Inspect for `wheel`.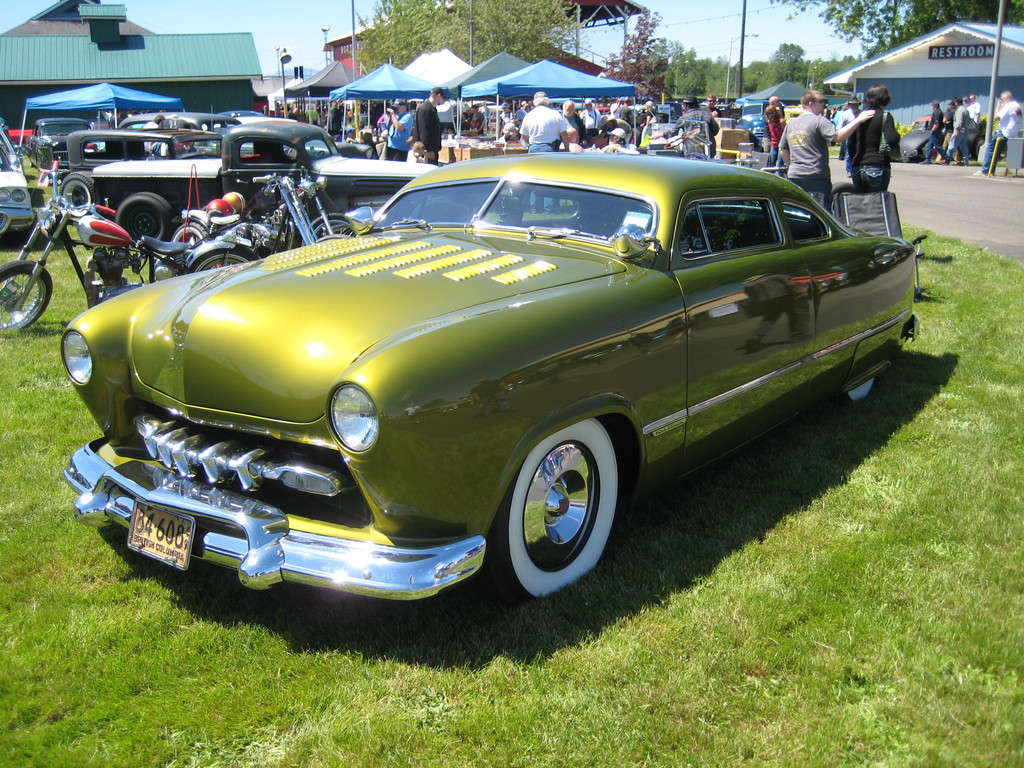
Inspection: bbox(113, 191, 177, 241).
